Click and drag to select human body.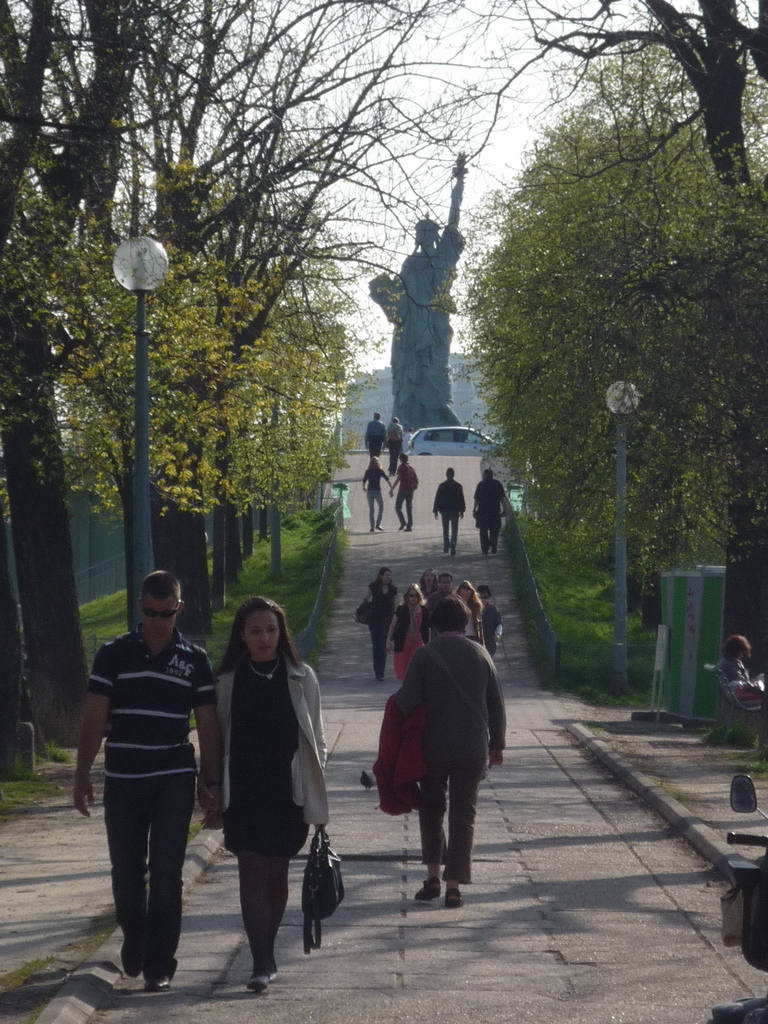
Selection: l=717, t=636, r=766, b=706.
